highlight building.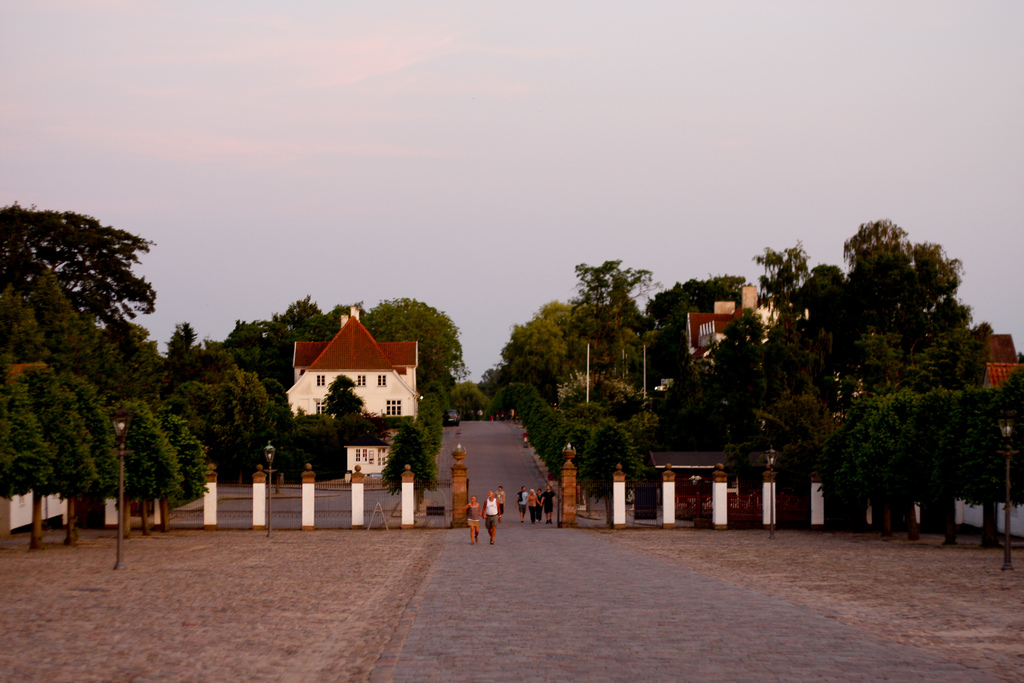
Highlighted region: [x1=955, y1=362, x2=1023, y2=541].
